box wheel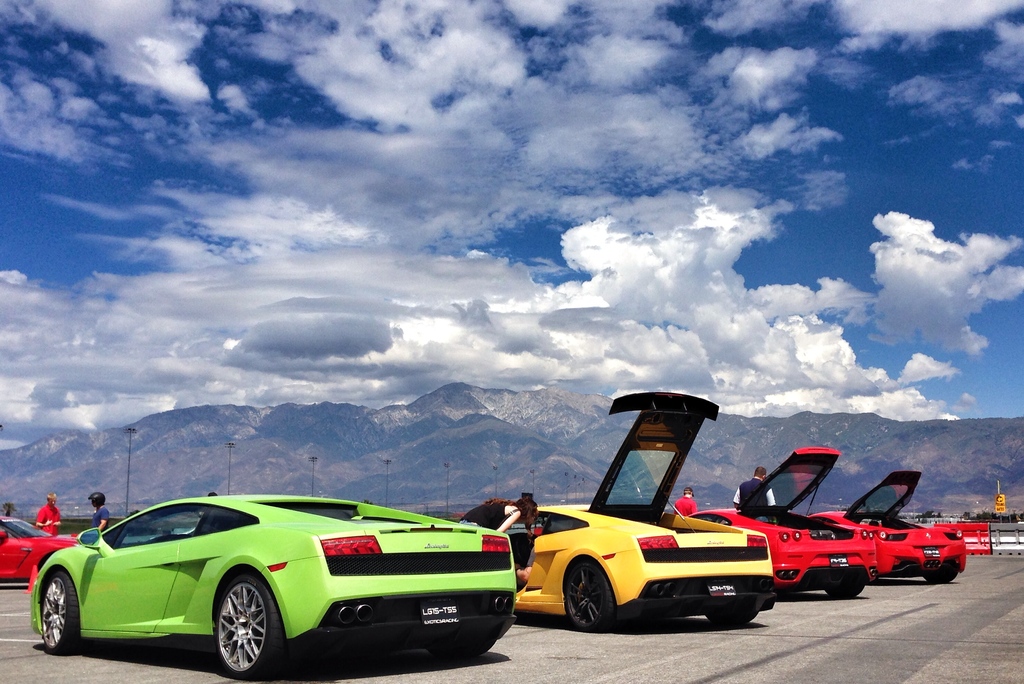
[left=32, top=570, right=81, bottom=651]
